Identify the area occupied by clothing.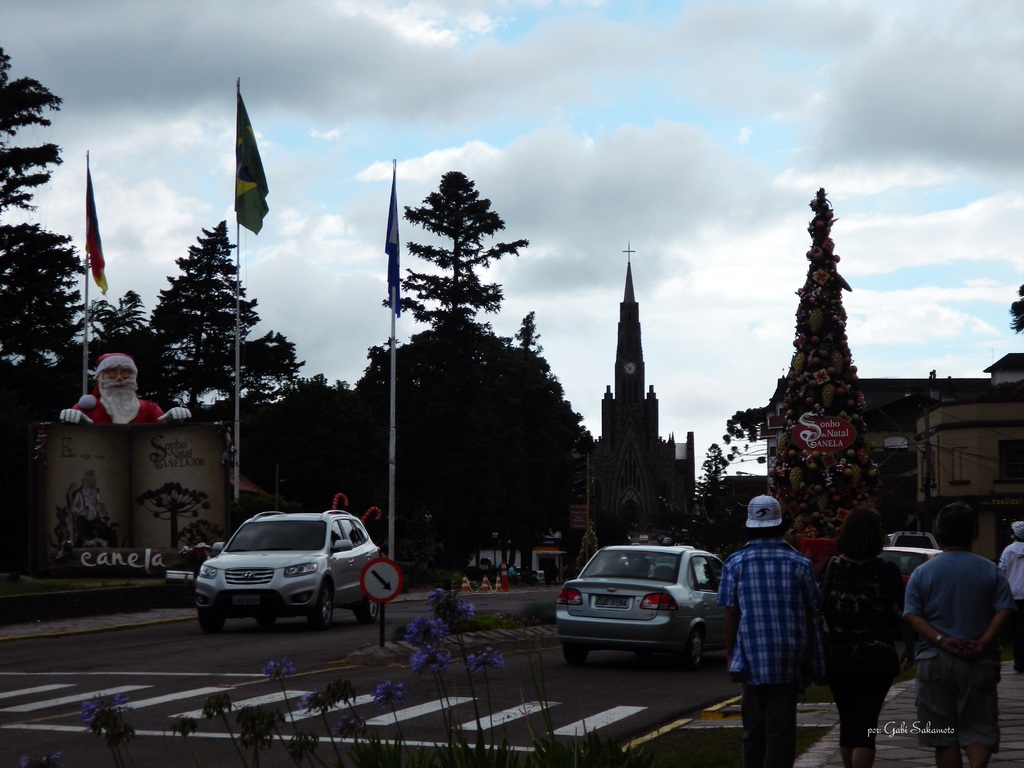
Area: box=[995, 543, 1023, 637].
